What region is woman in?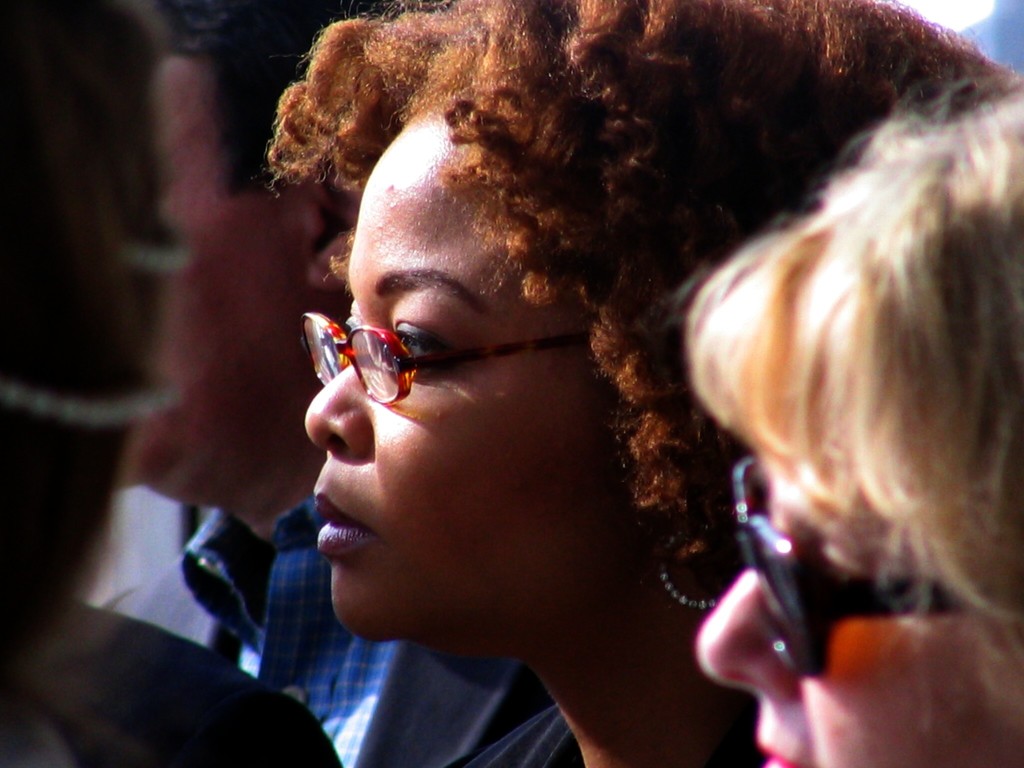
box=[659, 65, 1023, 767].
